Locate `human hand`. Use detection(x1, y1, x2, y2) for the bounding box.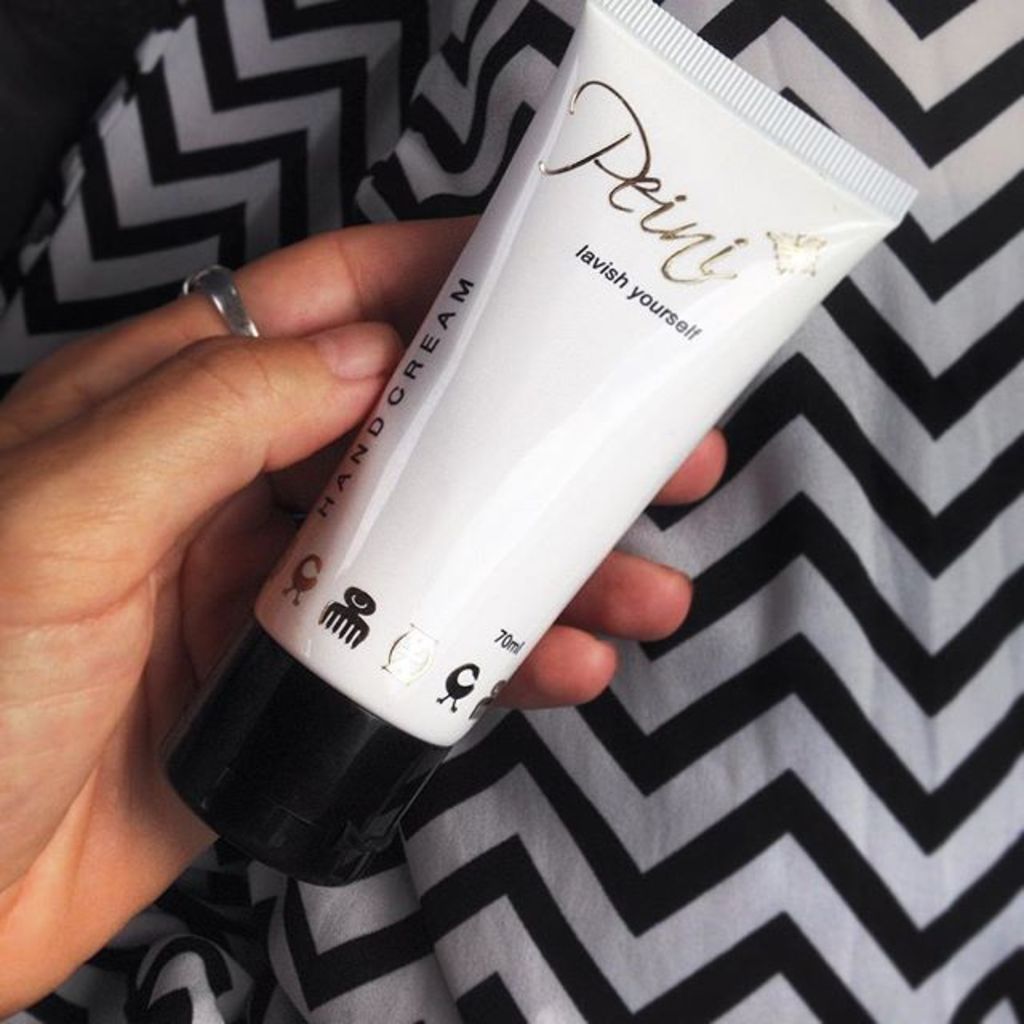
detection(5, 162, 368, 914).
